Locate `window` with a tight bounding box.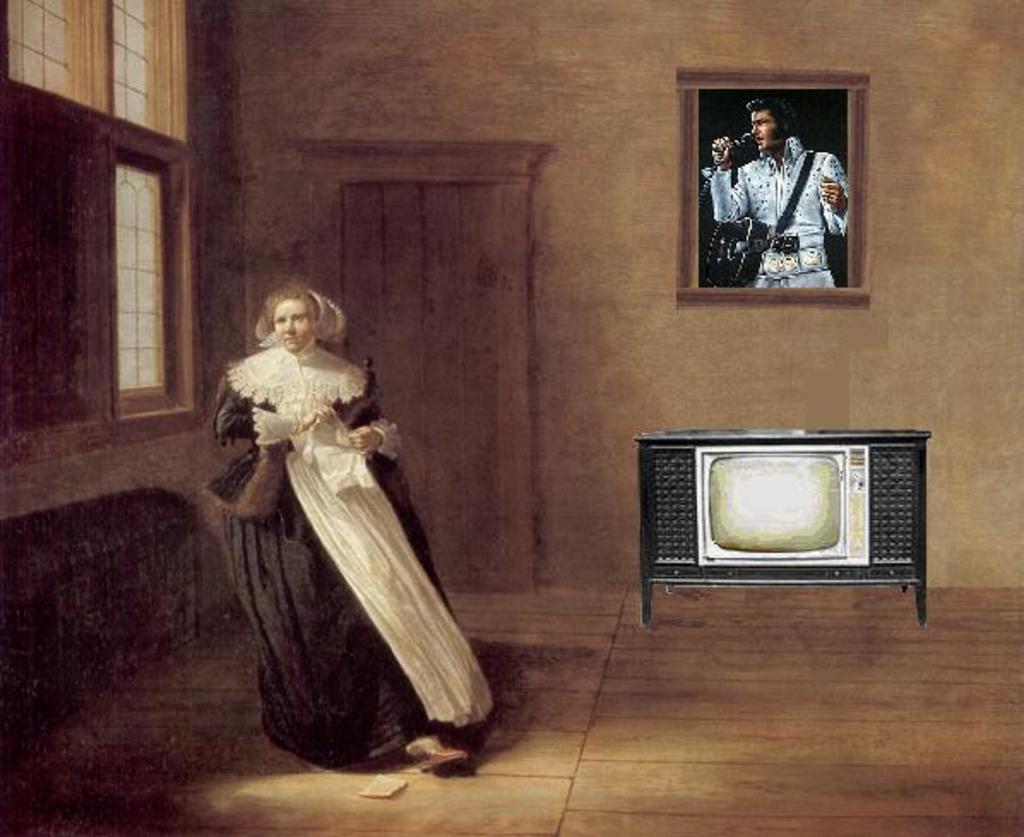
bbox=[27, 89, 185, 418].
